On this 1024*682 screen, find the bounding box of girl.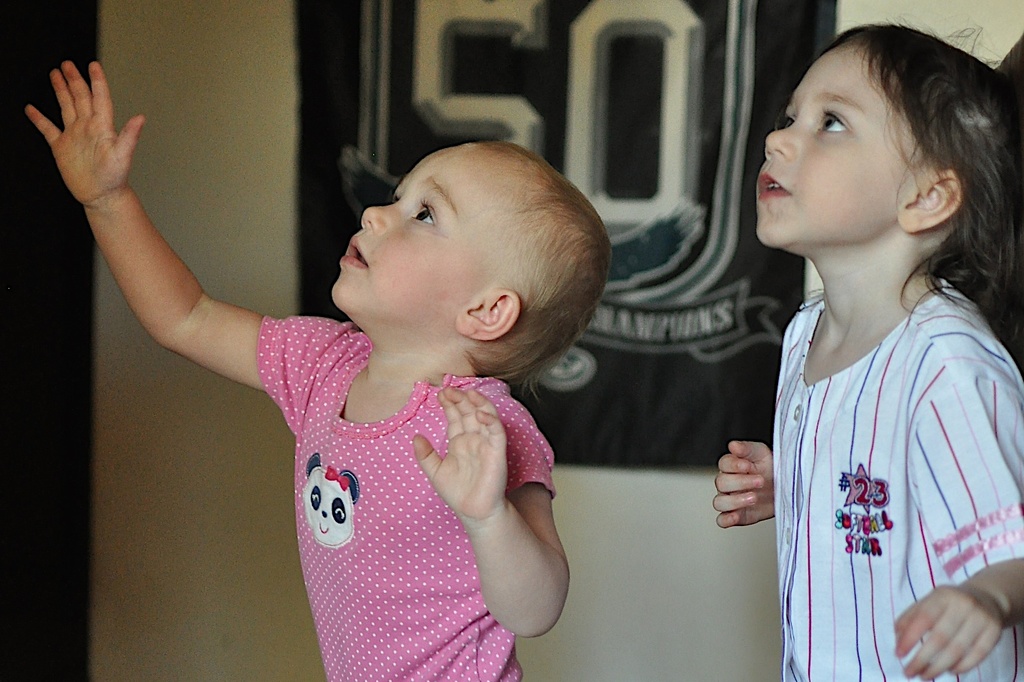
Bounding box: rect(23, 60, 614, 681).
